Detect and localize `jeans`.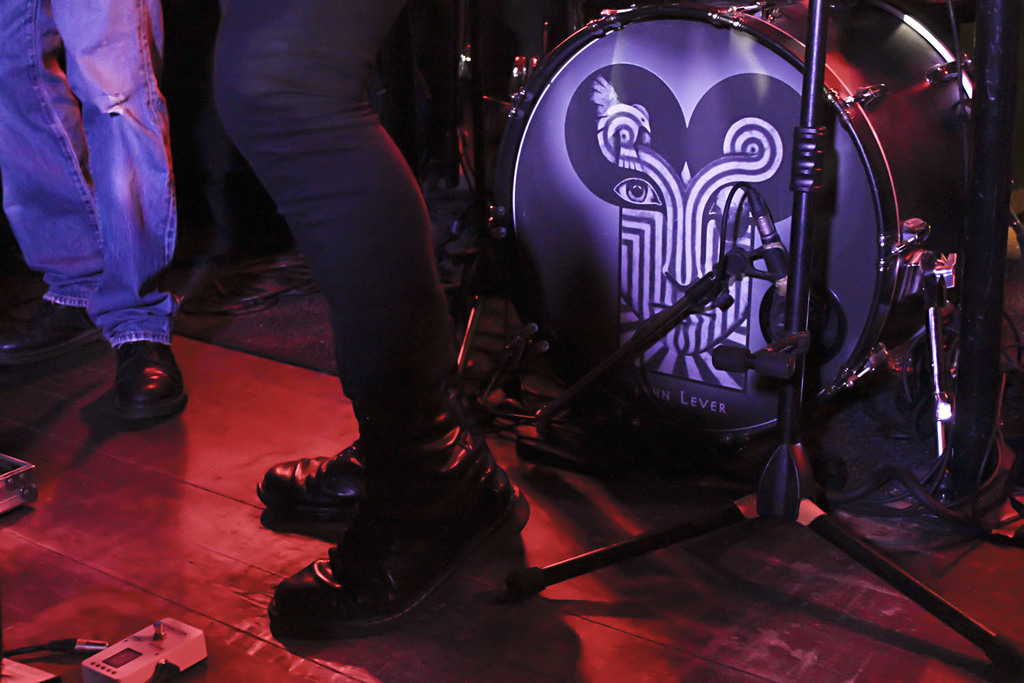
Localized at (0, 0, 185, 348).
